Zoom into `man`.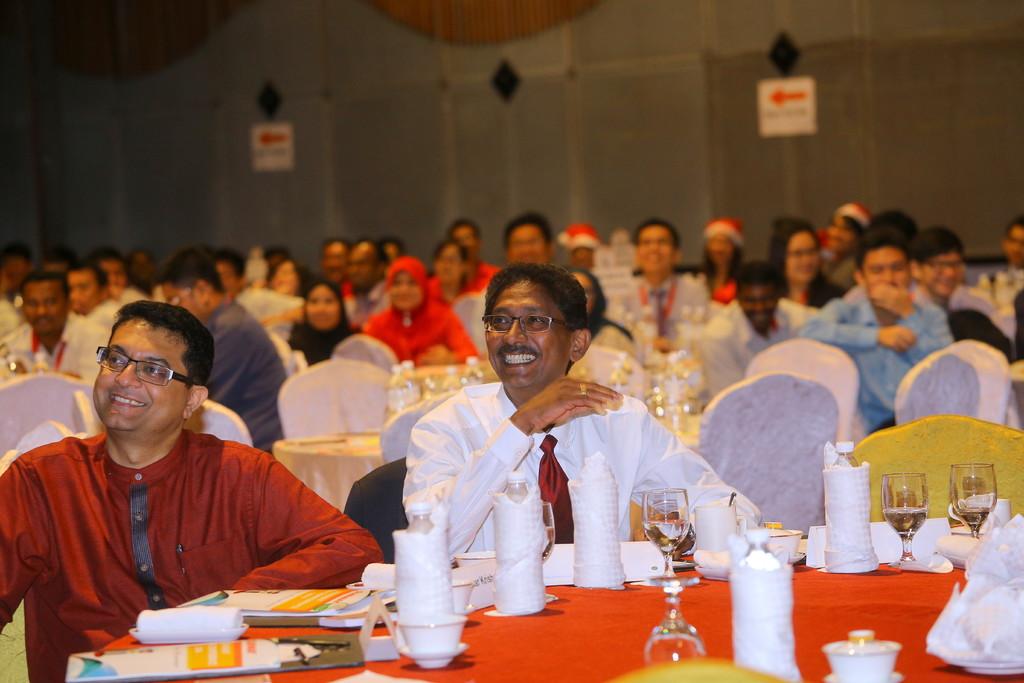
Zoom target: <bbox>403, 266, 757, 564</bbox>.
